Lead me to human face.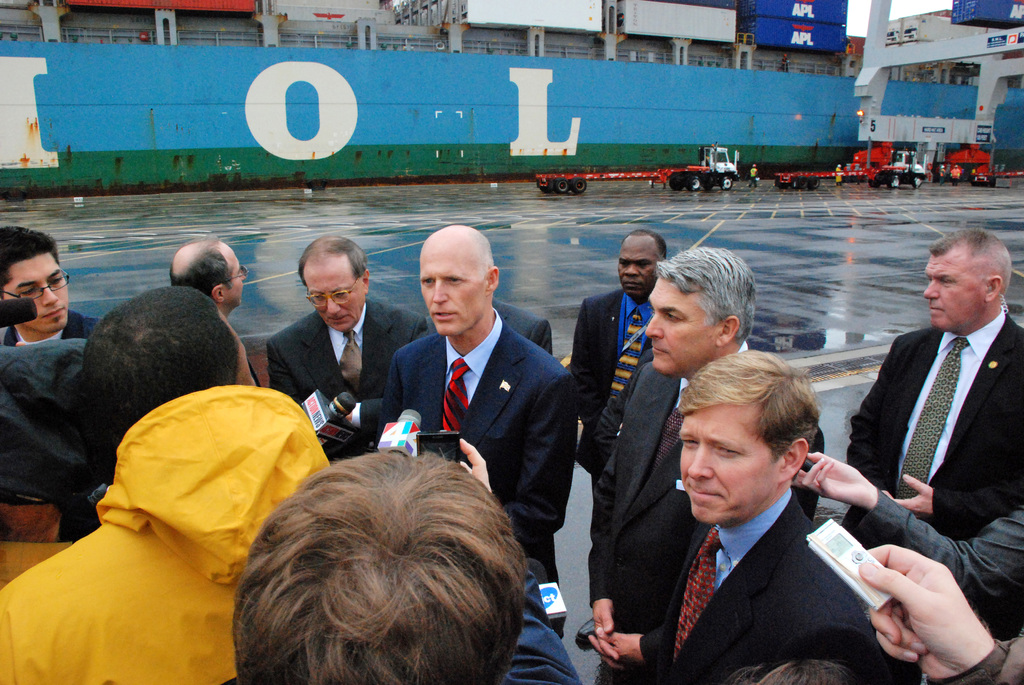
Lead to (298, 257, 358, 327).
